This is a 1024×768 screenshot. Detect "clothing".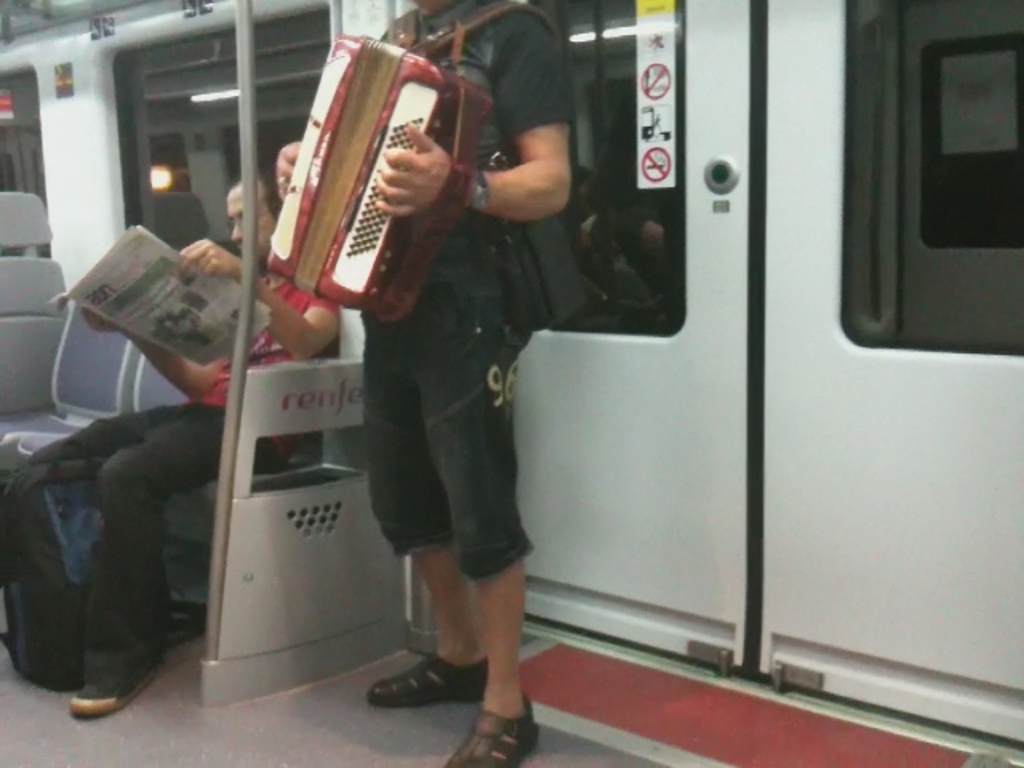
[368, 6, 574, 275].
